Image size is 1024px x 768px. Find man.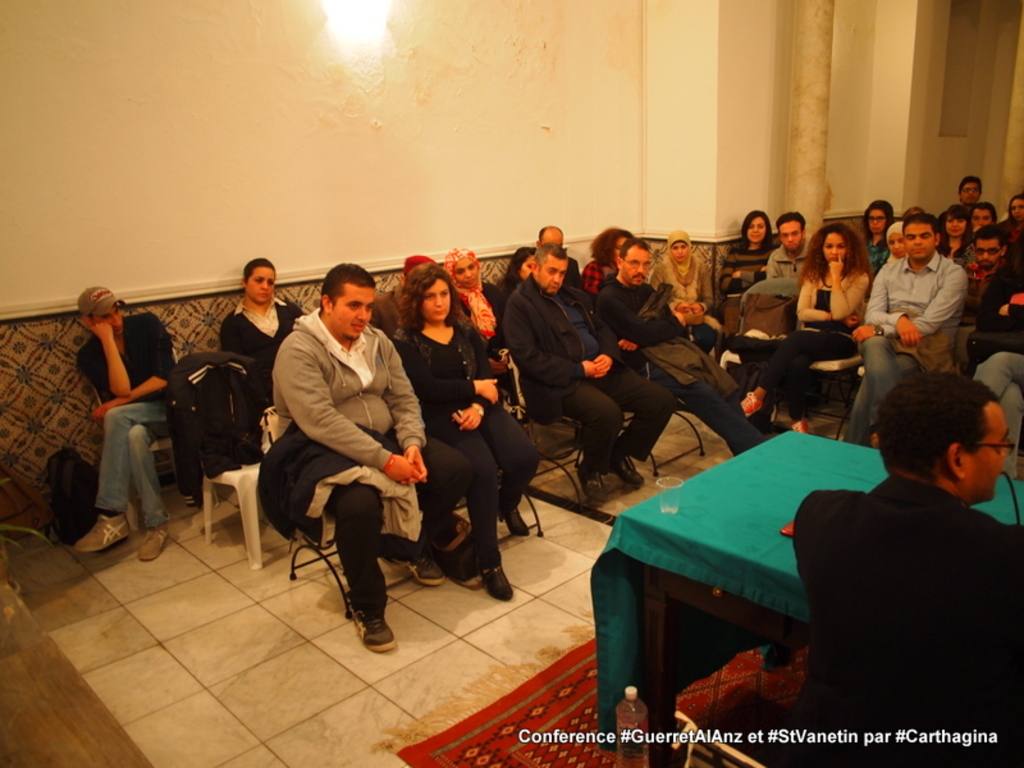
956,177,980,211.
